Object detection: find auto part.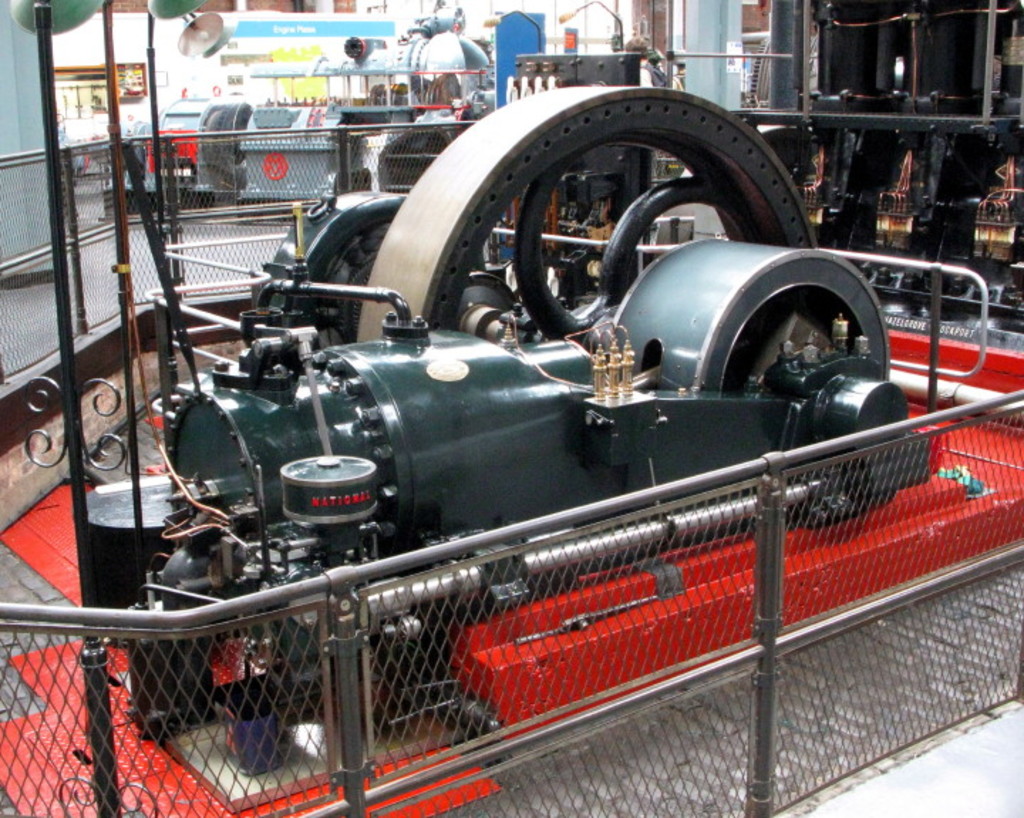
box=[48, 81, 937, 805].
